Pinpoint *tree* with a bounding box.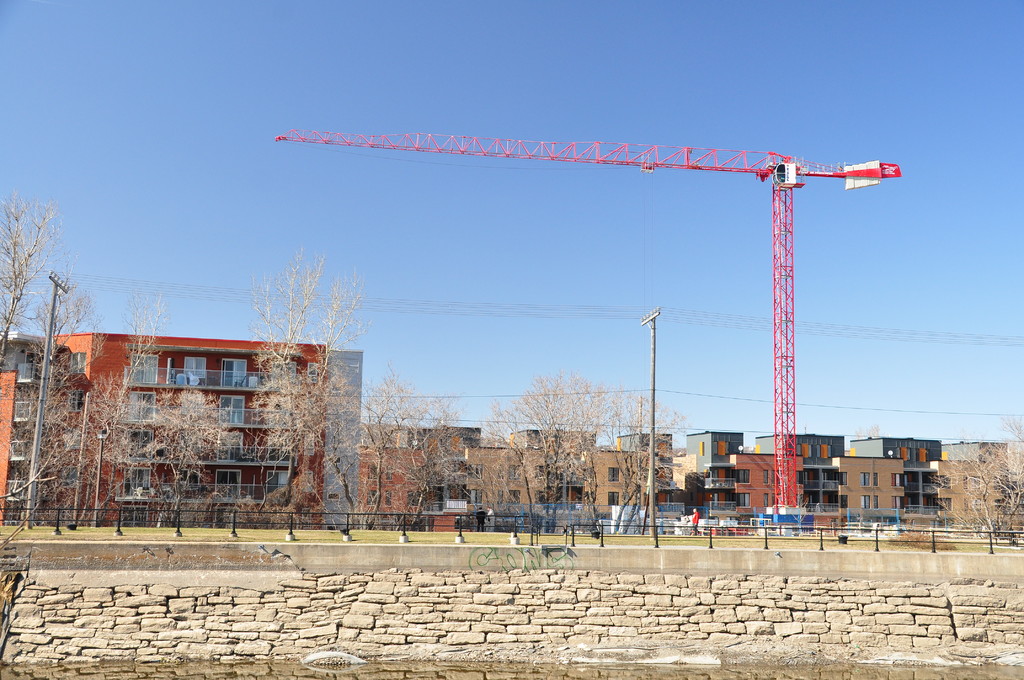
[922, 426, 1021, 550].
